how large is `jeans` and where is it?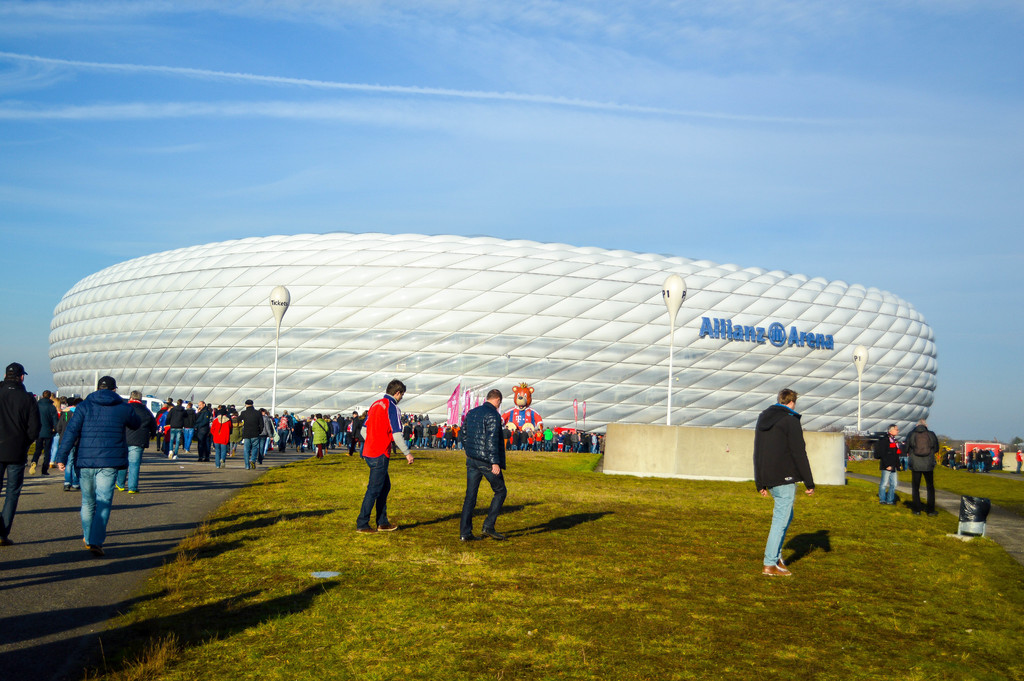
Bounding box: bbox(263, 437, 270, 454).
